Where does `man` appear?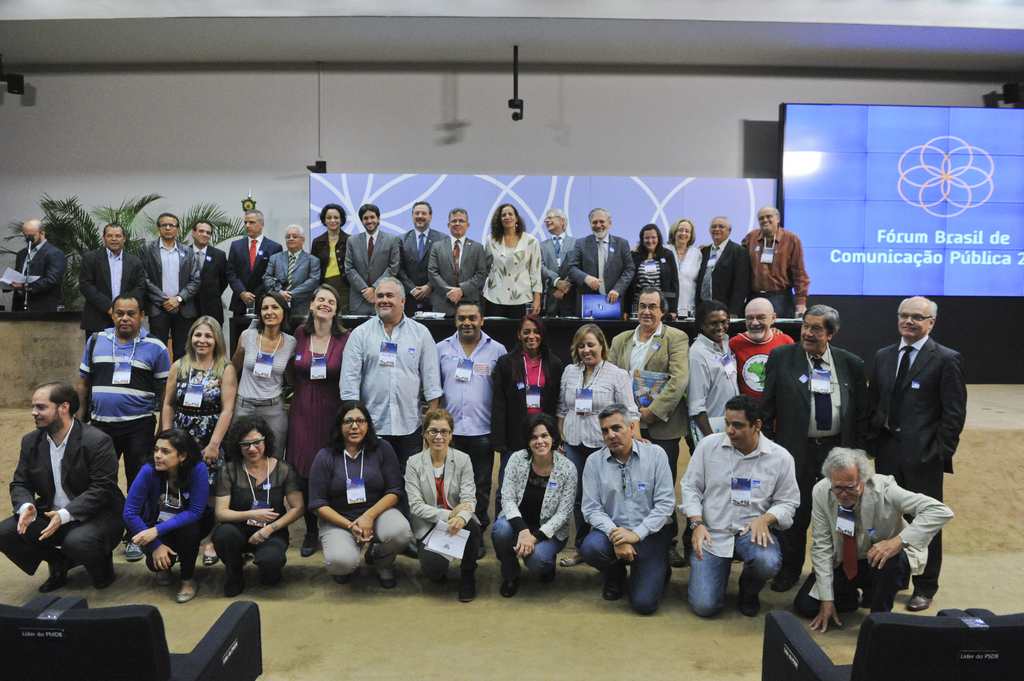
Appears at bbox=(76, 295, 170, 559).
